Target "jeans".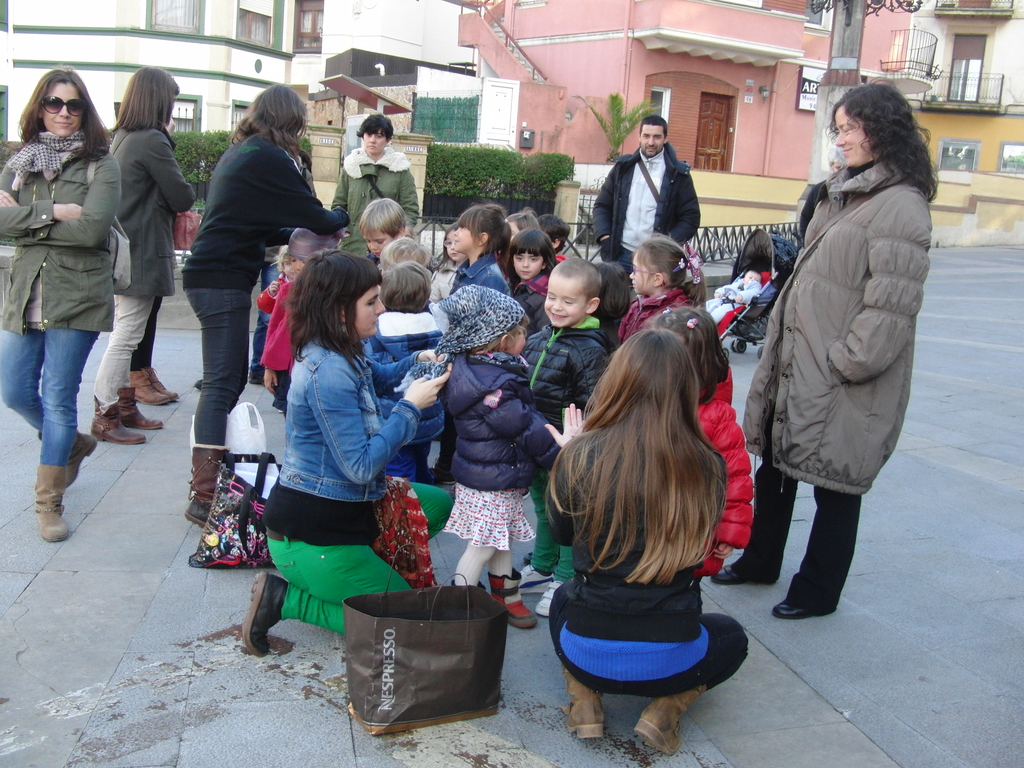
Target region: {"x1": 0, "y1": 327, "x2": 96, "y2": 467}.
